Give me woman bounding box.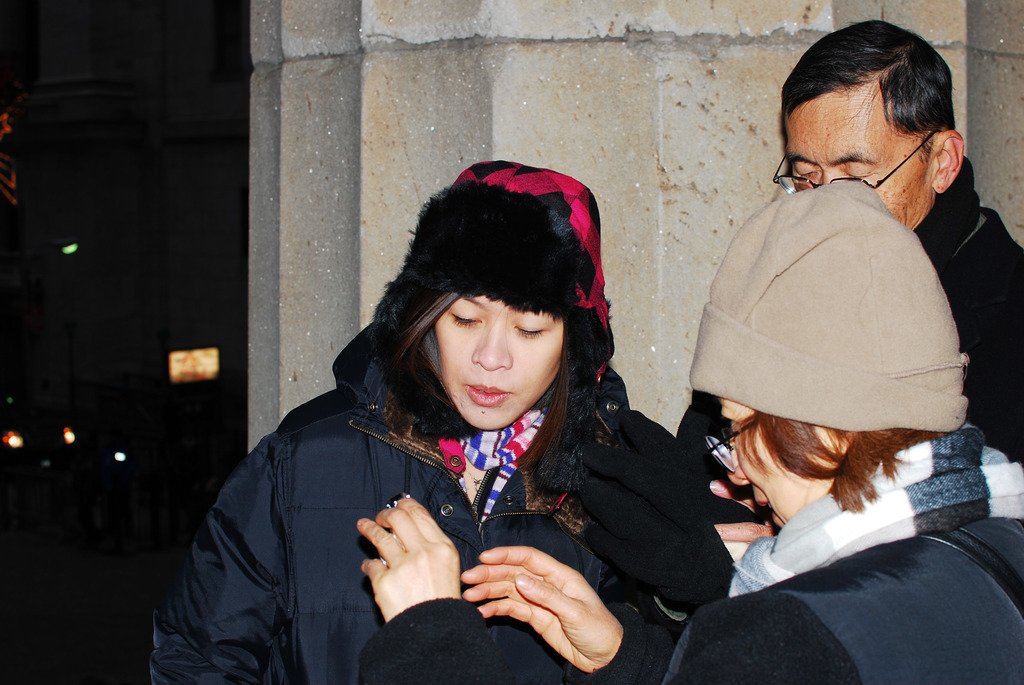
143/169/733/684.
